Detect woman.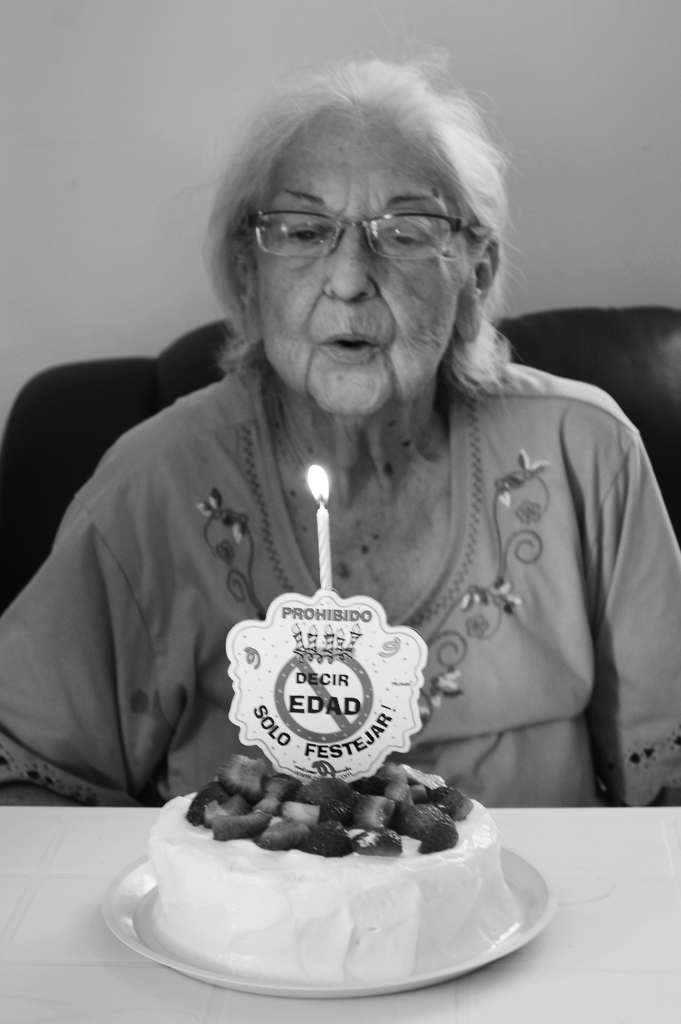
Detected at [left=0, top=42, right=680, bottom=810].
